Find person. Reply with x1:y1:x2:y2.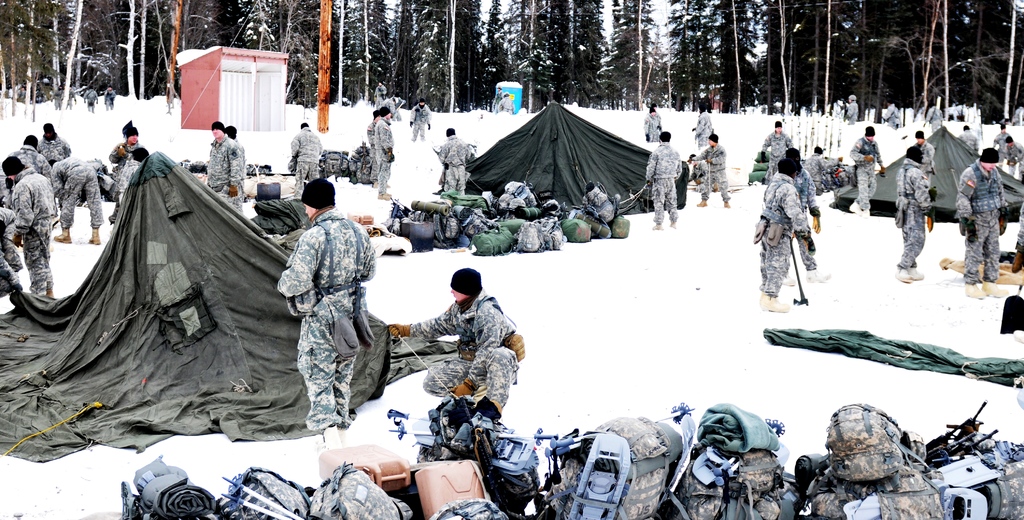
912:127:941:191.
